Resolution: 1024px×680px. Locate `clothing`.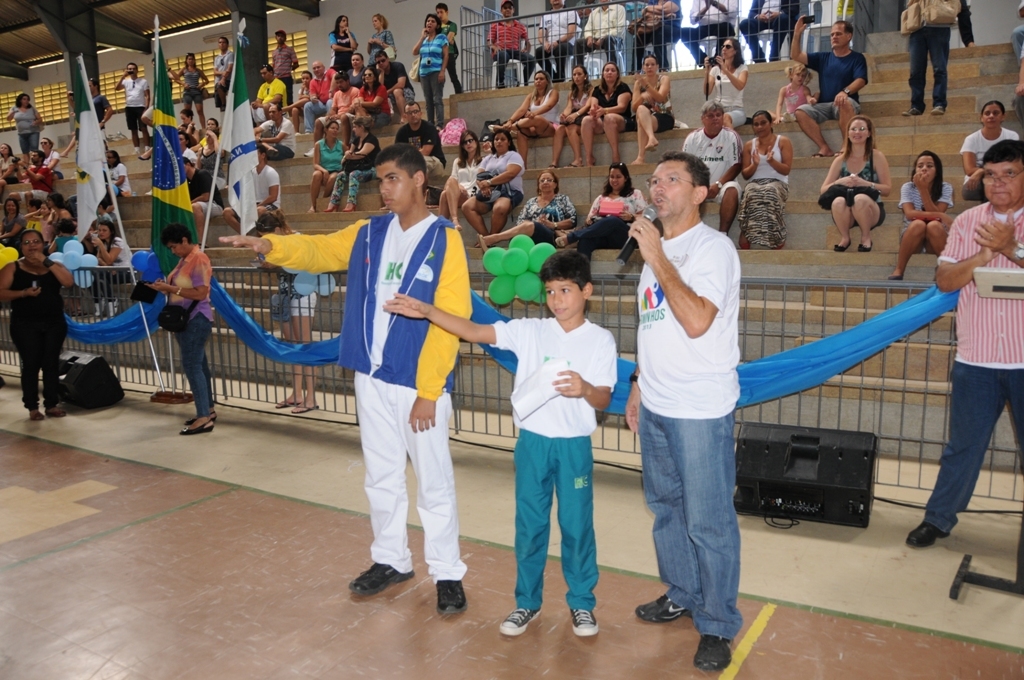
[x1=894, y1=175, x2=955, y2=232].
